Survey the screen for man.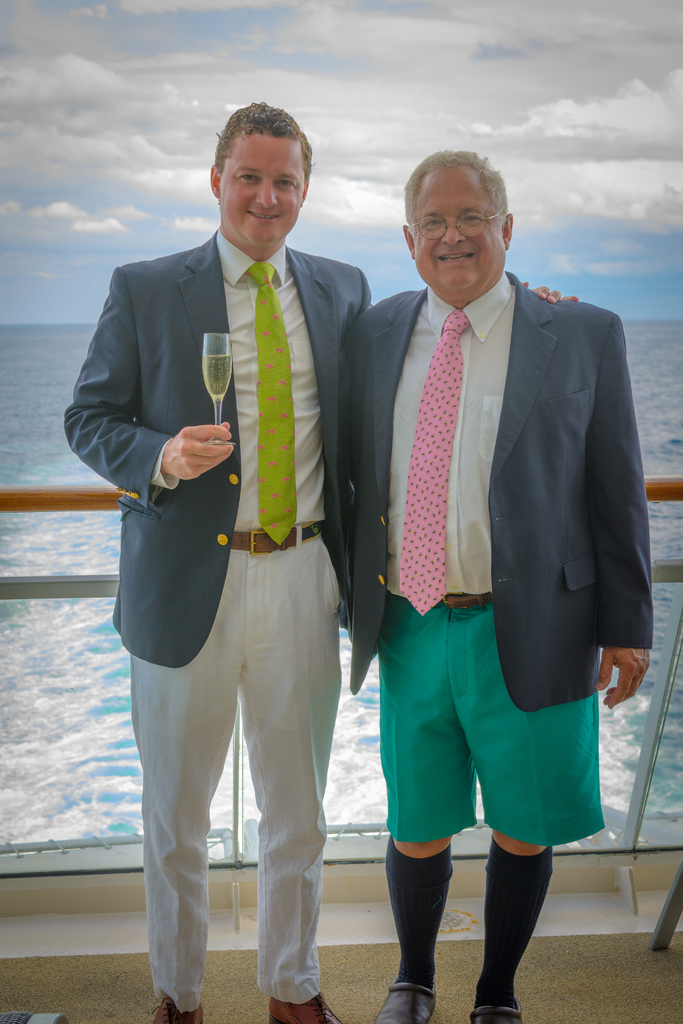
Survey found: bbox(88, 111, 384, 978).
